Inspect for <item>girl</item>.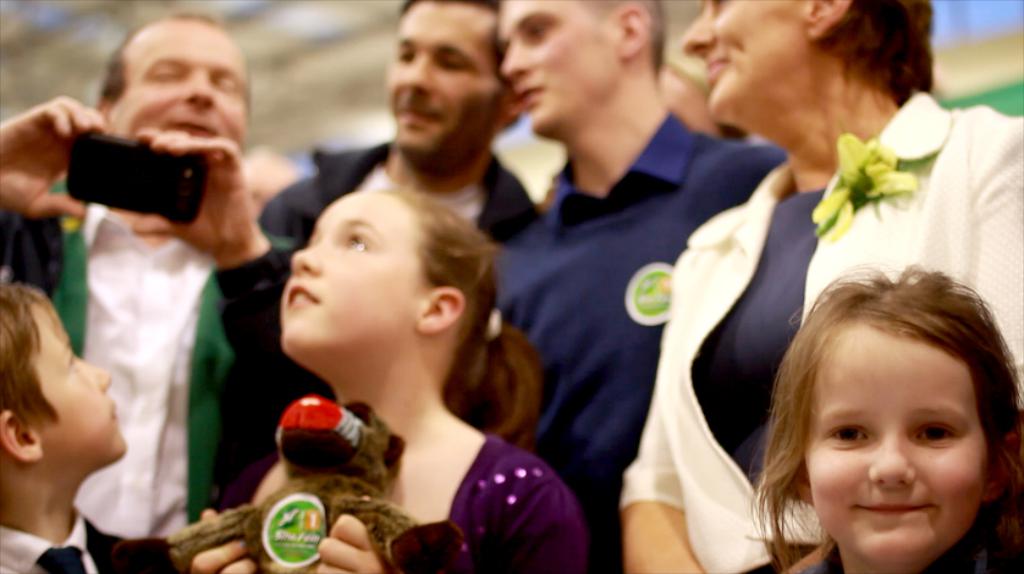
Inspection: [x1=748, y1=266, x2=1023, y2=573].
